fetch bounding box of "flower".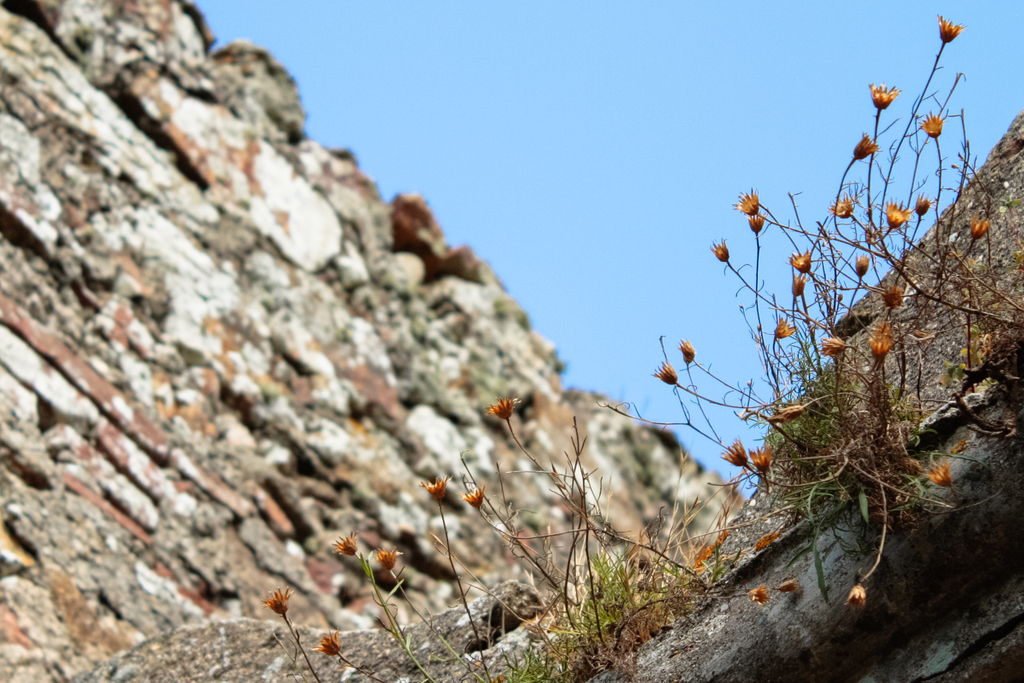
Bbox: (312,628,342,654).
